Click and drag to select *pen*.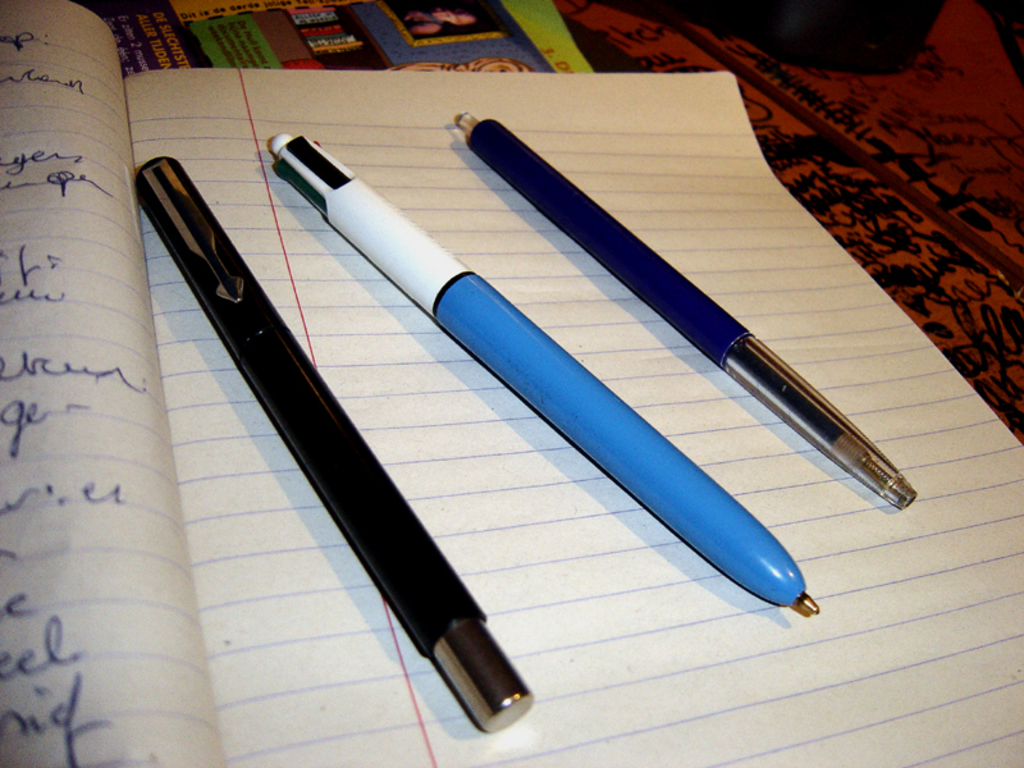
Selection: 451 109 915 507.
